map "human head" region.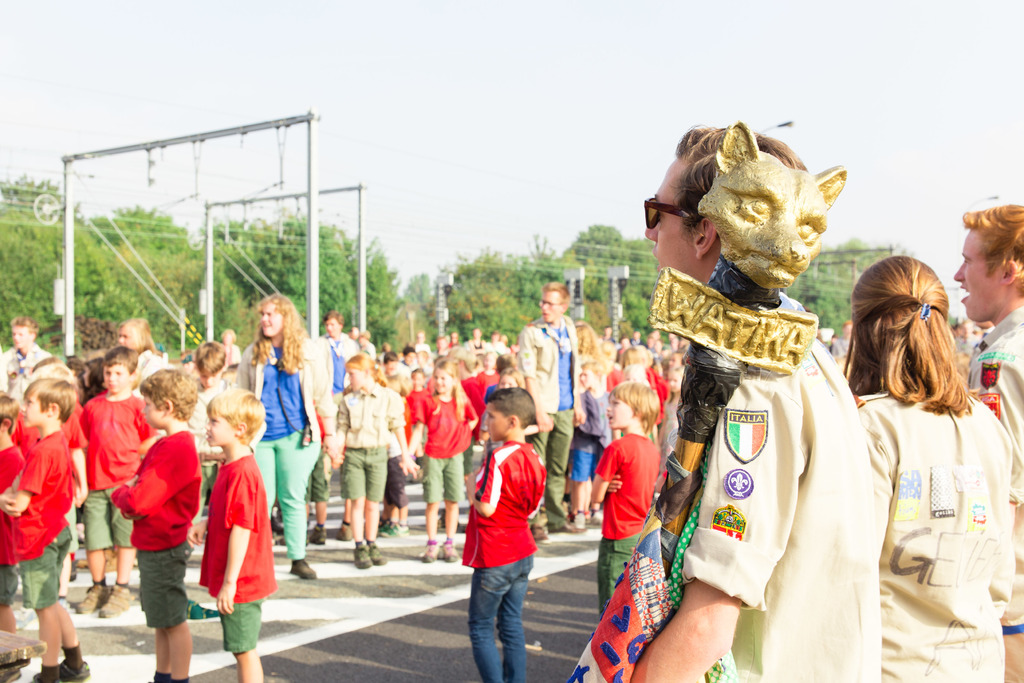
Mapped to 138 367 195 429.
